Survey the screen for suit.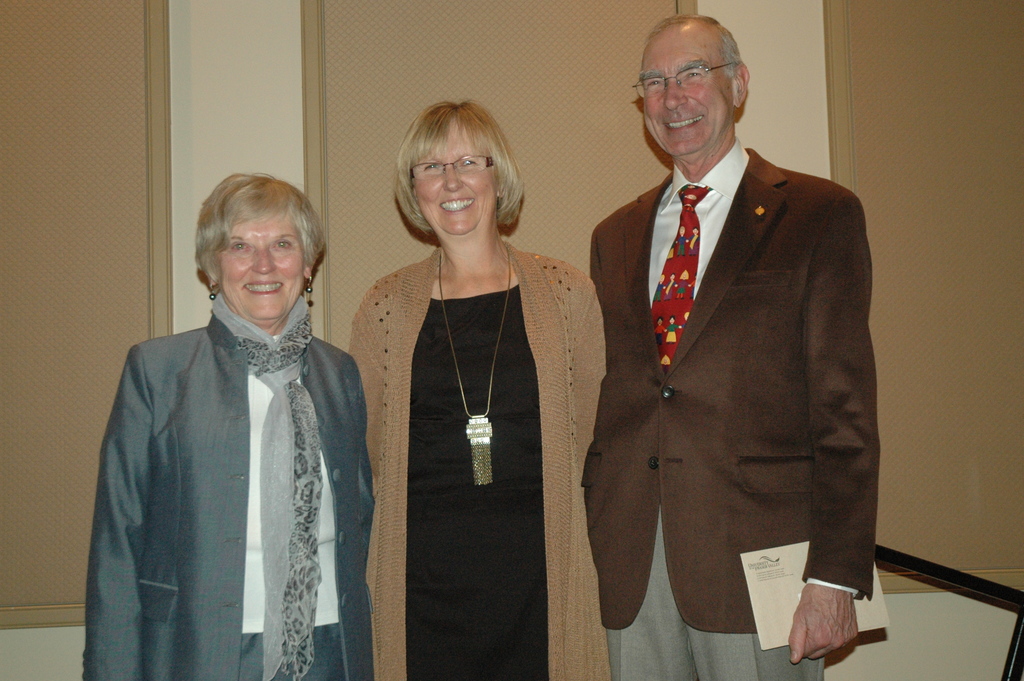
Survey found: (568,51,888,664).
